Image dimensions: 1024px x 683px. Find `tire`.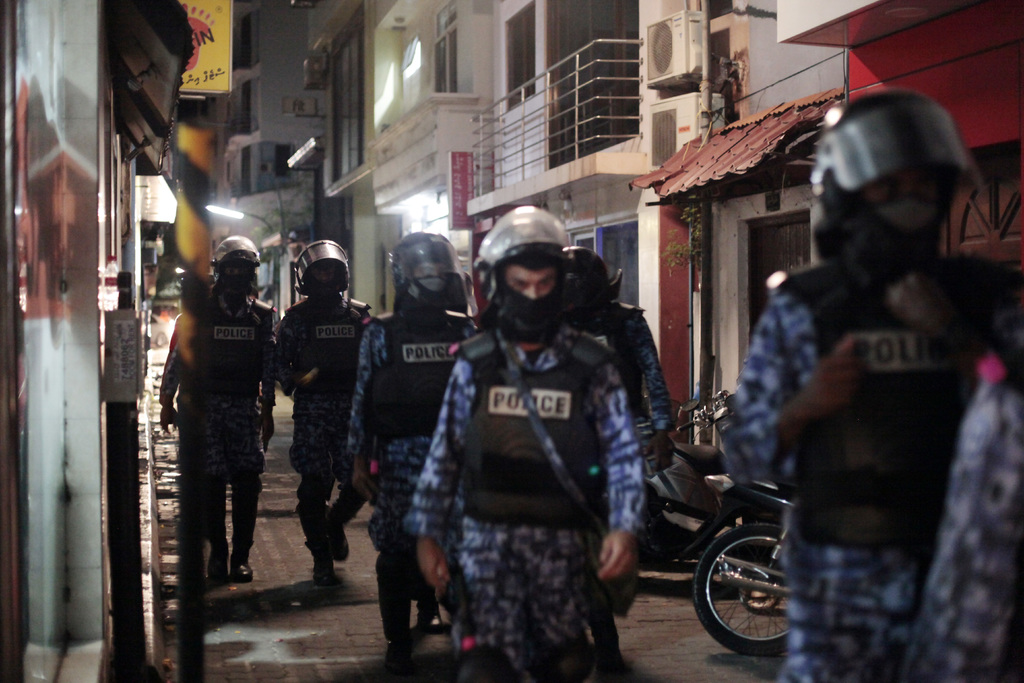
149:333:165:353.
